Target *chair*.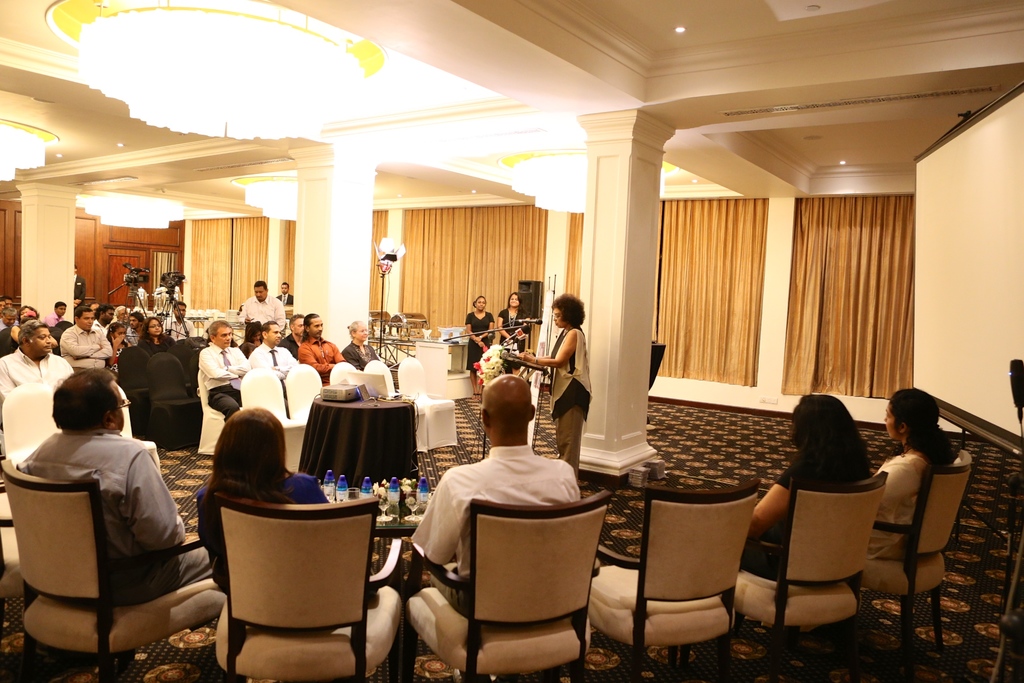
Target region: BBox(147, 352, 204, 452).
